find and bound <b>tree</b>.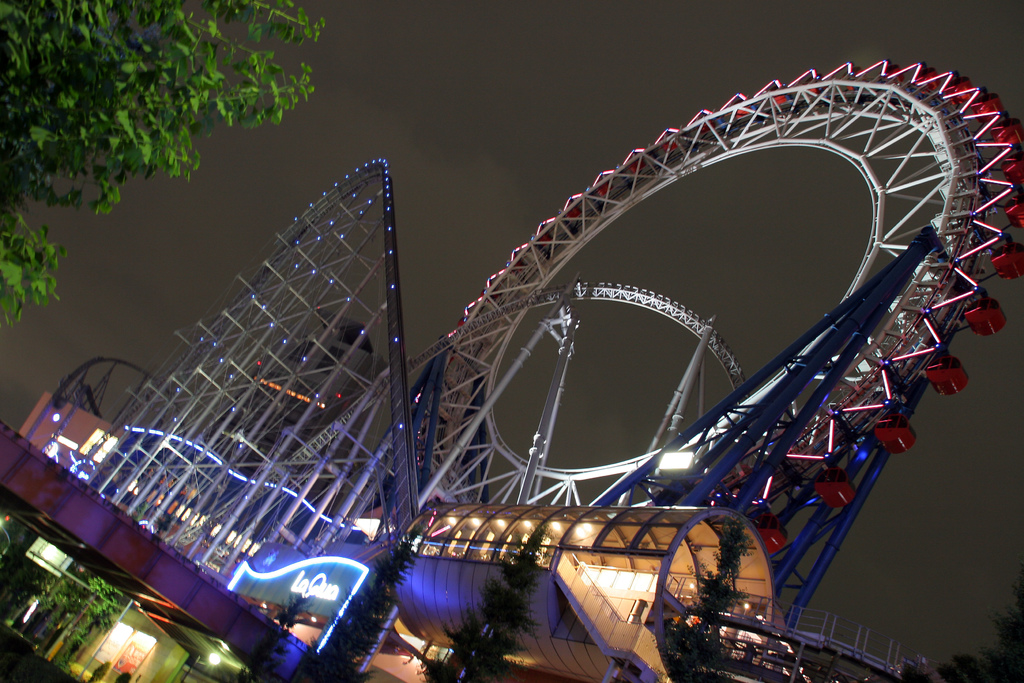
Bound: box=[239, 593, 311, 682].
